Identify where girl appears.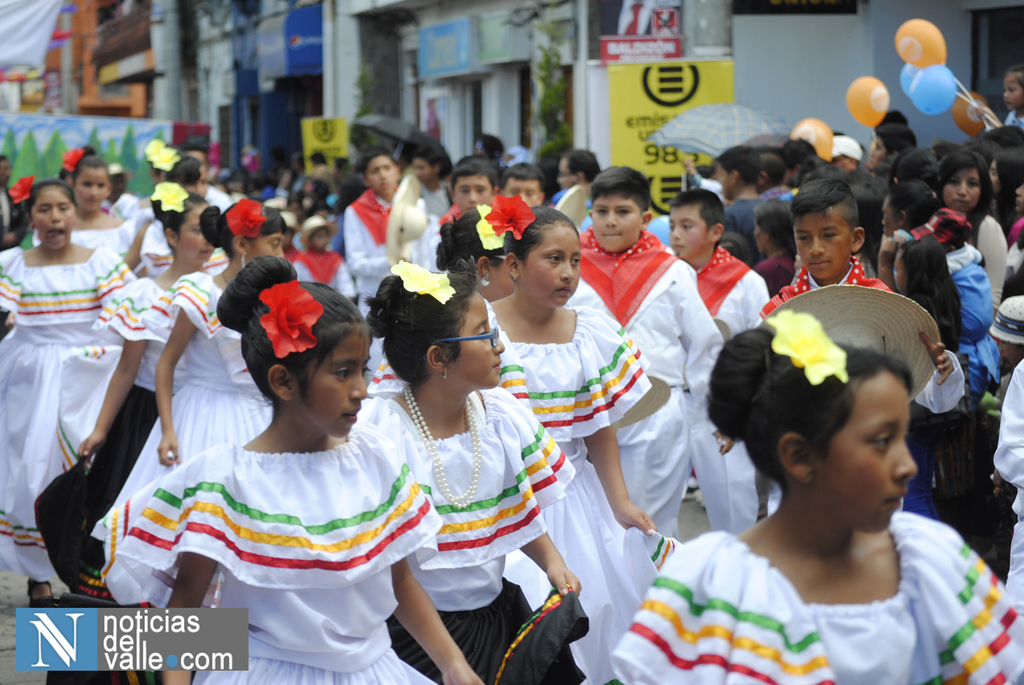
Appears at <bbox>29, 148, 139, 271</bbox>.
